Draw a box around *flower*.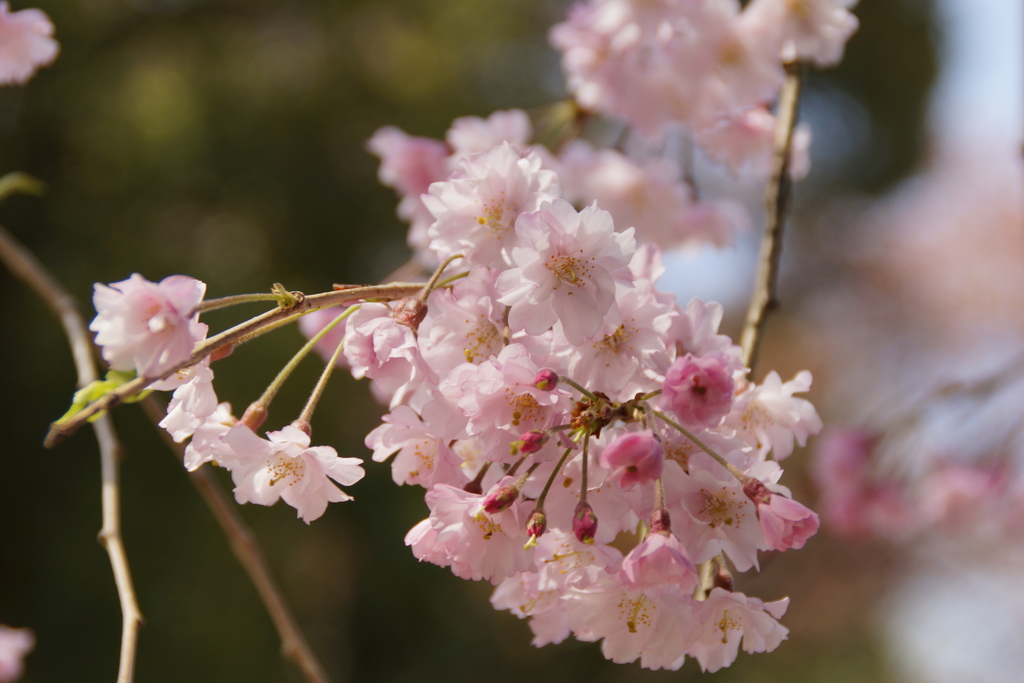
select_region(214, 418, 358, 524).
